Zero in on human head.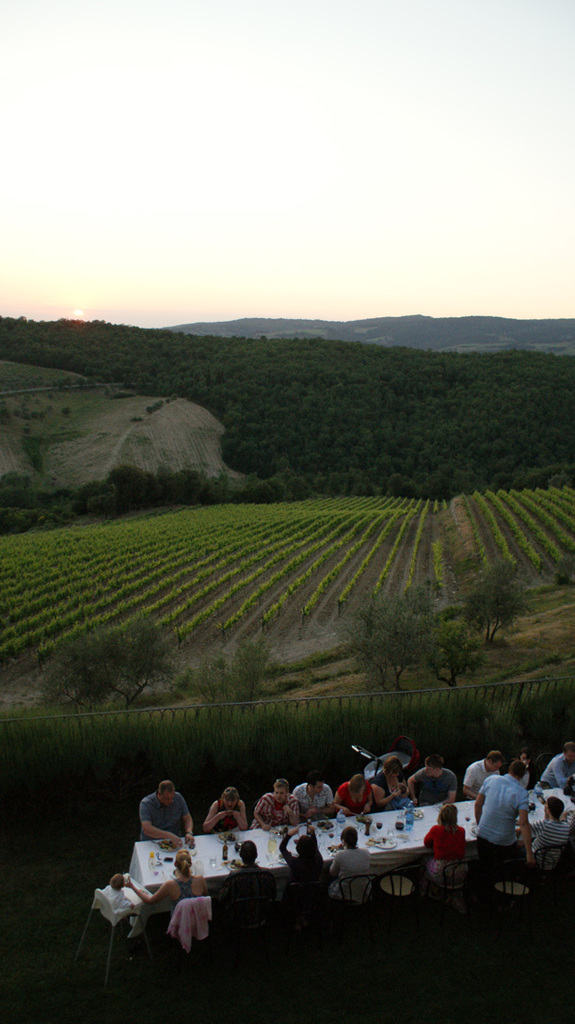
Zeroed in: (x1=305, y1=776, x2=326, y2=798).
